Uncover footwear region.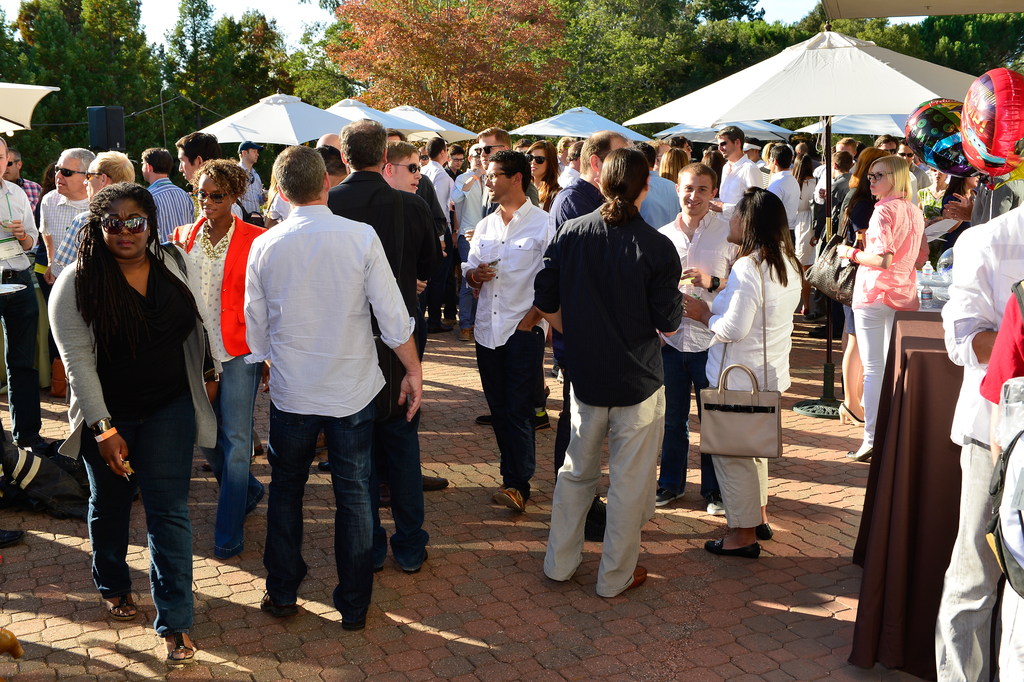
Uncovered: 486:486:522:508.
